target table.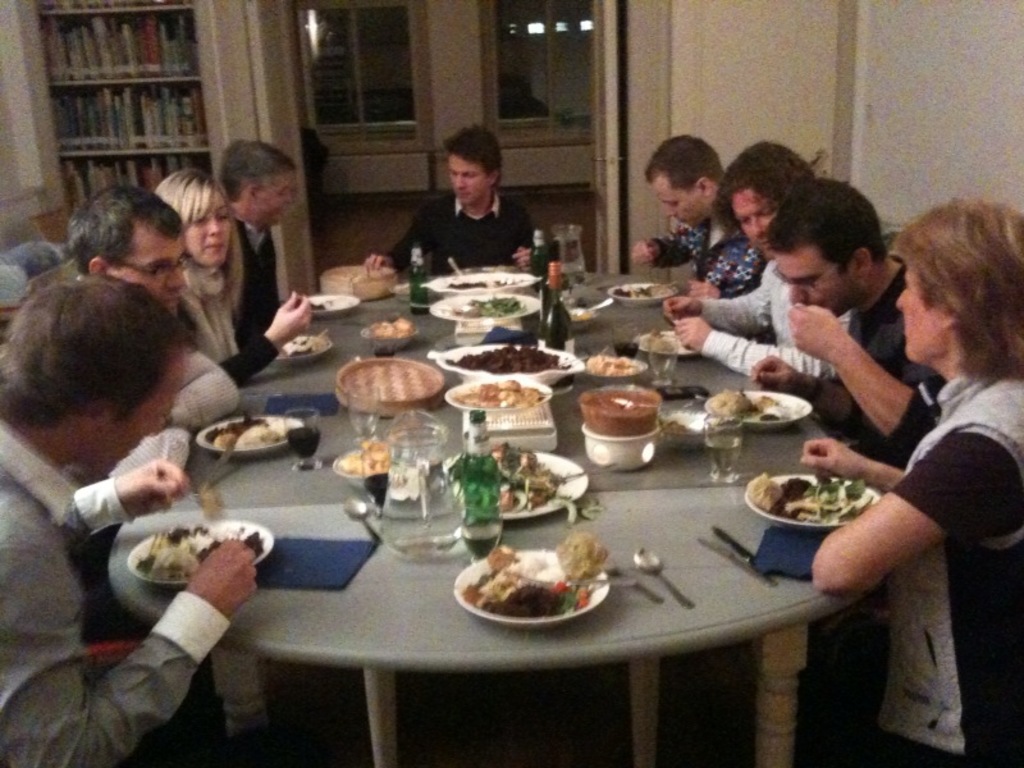
Target region: [x1=106, y1=268, x2=892, y2=767].
